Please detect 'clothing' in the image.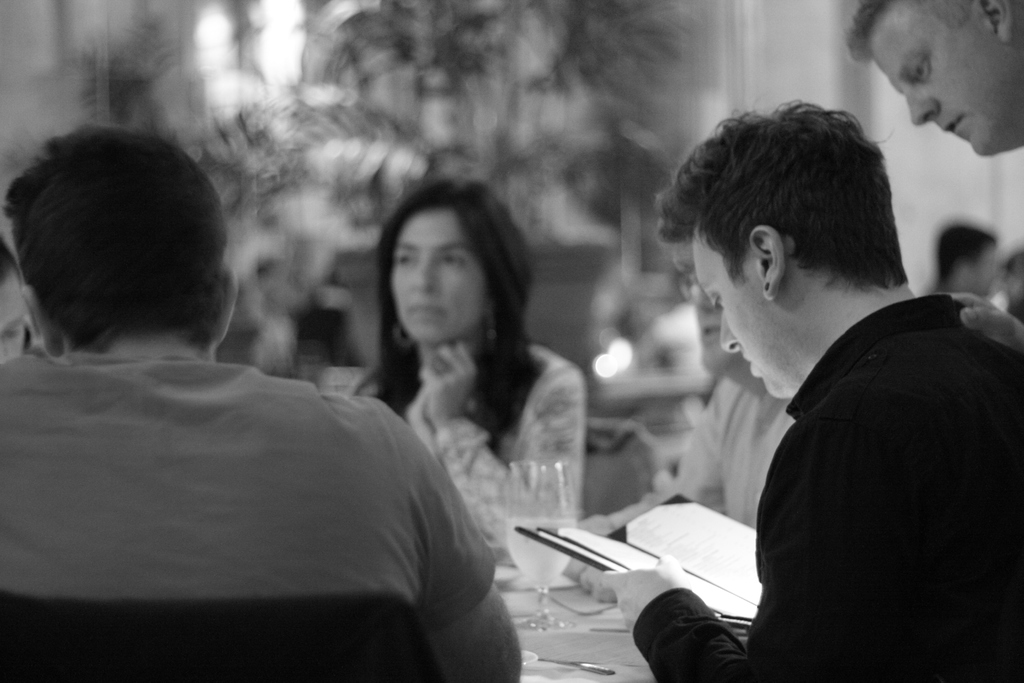
rect(372, 349, 582, 567).
